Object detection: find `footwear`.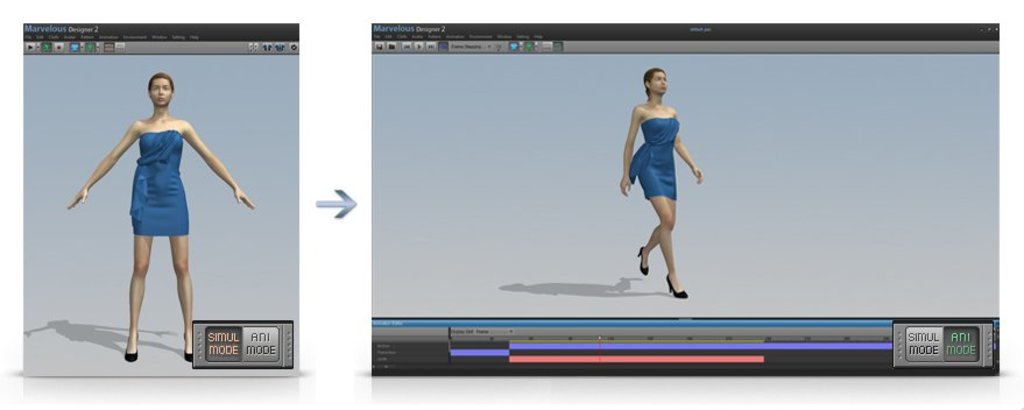
x1=666 y1=277 x2=688 y2=301.
